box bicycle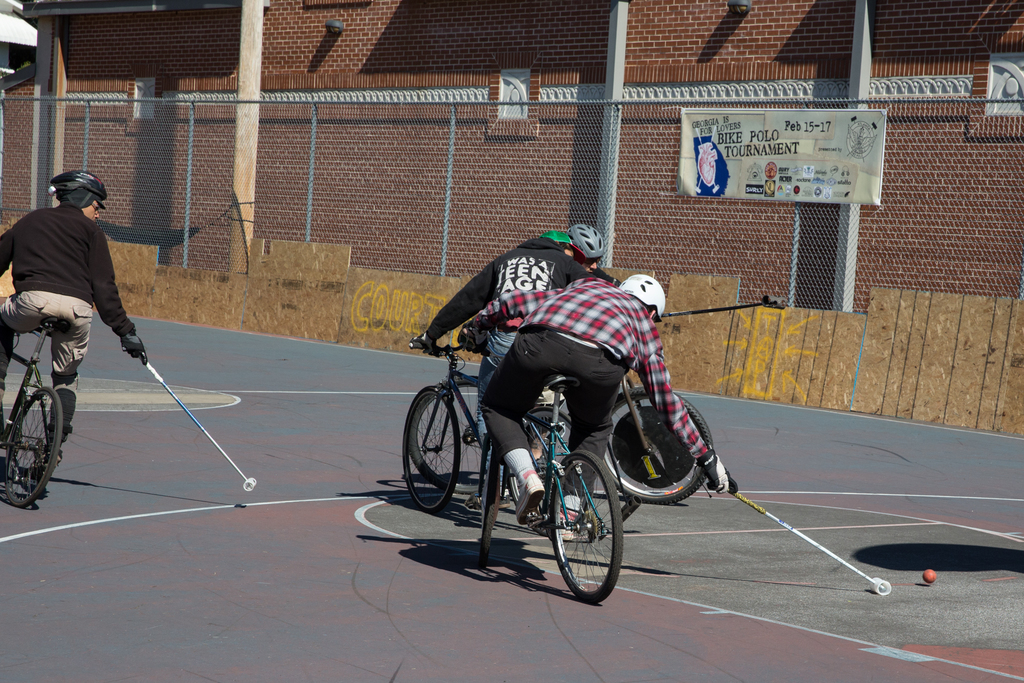
x1=470 y1=352 x2=627 y2=608
